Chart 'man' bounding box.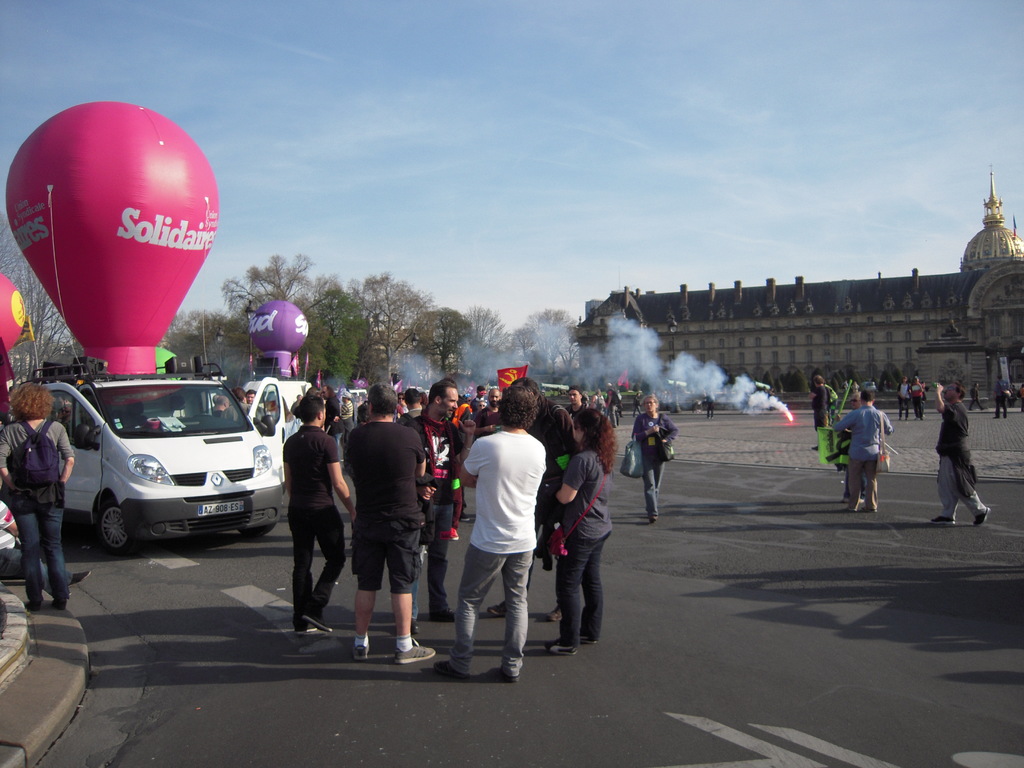
Charted: BBox(466, 385, 501, 438).
